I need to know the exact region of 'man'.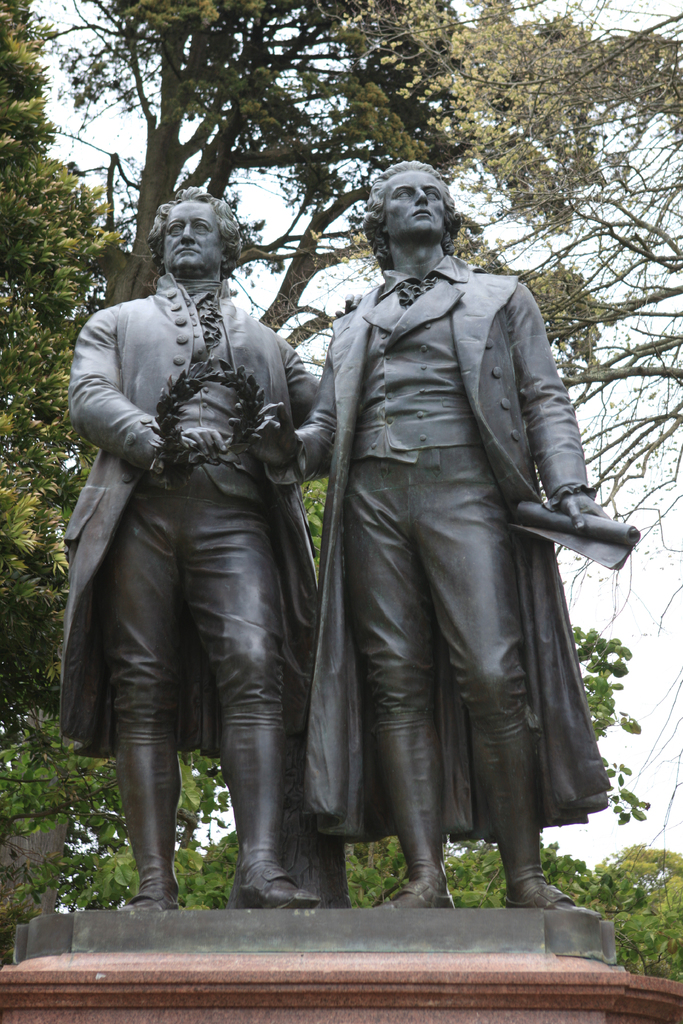
Region: (x1=55, y1=185, x2=351, y2=911).
